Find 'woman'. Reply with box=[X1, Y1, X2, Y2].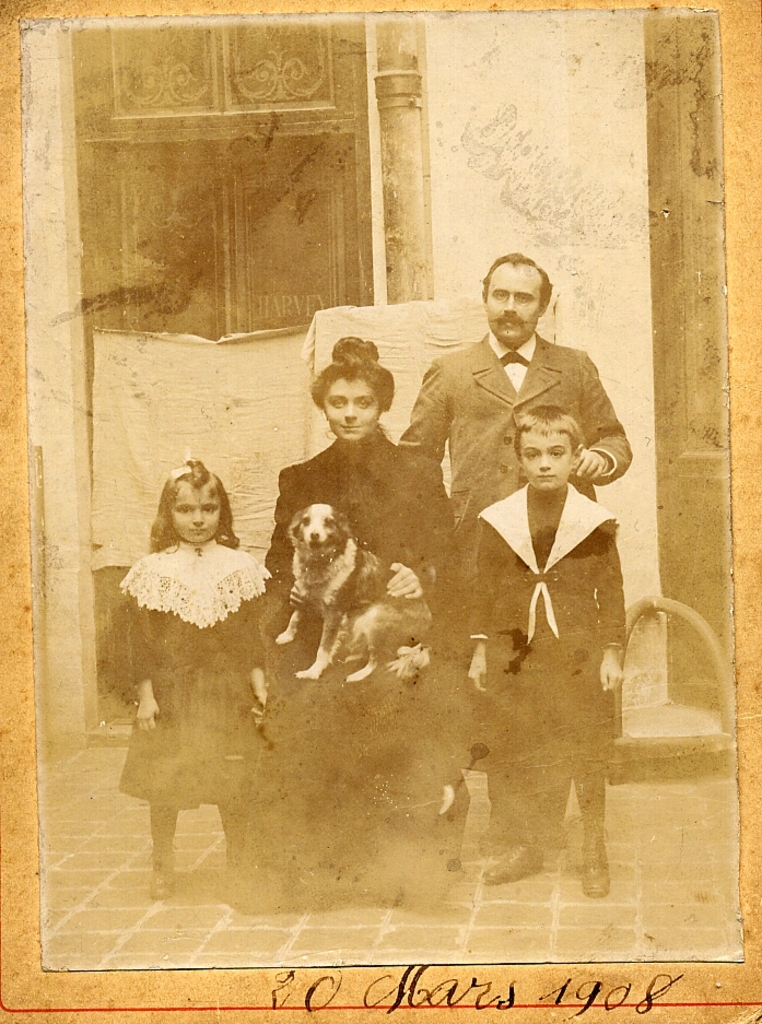
box=[272, 339, 466, 905].
